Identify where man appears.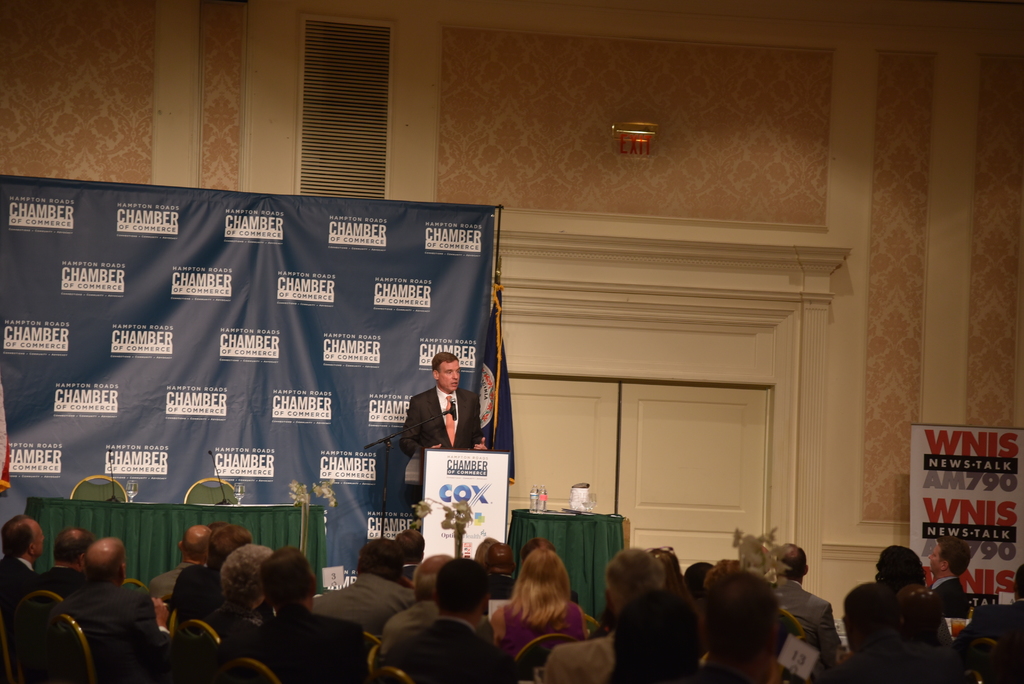
Appears at region(173, 519, 252, 638).
